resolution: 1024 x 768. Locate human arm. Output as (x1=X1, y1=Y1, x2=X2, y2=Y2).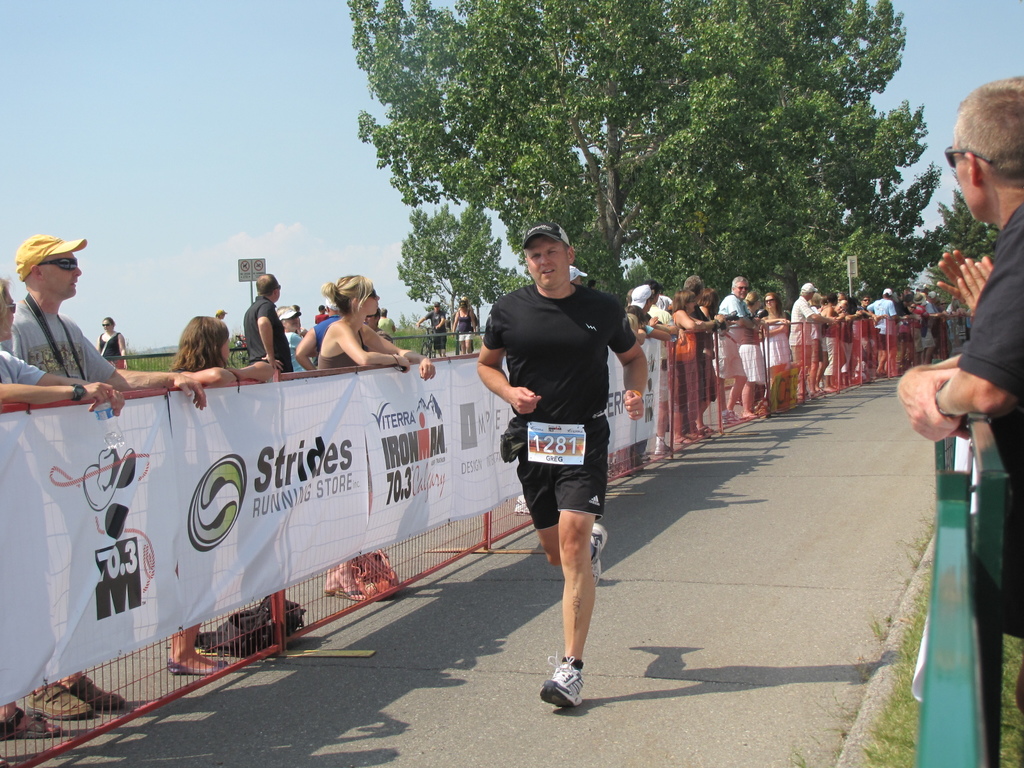
(x1=181, y1=366, x2=232, y2=385).
